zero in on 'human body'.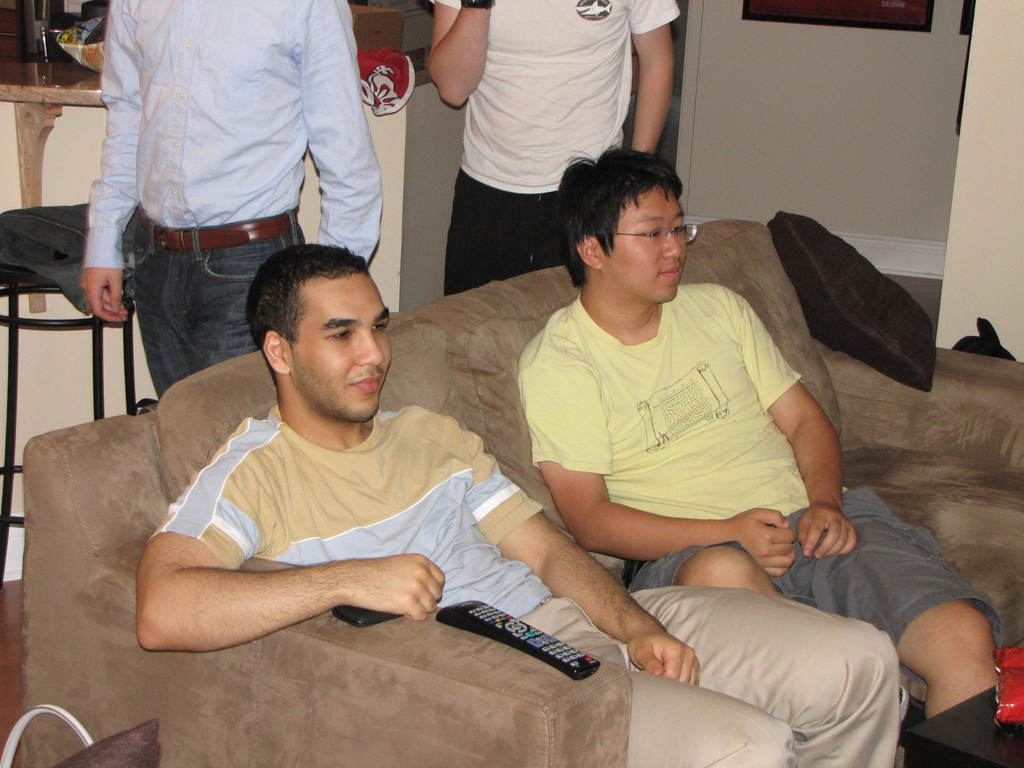
Zeroed in: box(516, 278, 1006, 721).
